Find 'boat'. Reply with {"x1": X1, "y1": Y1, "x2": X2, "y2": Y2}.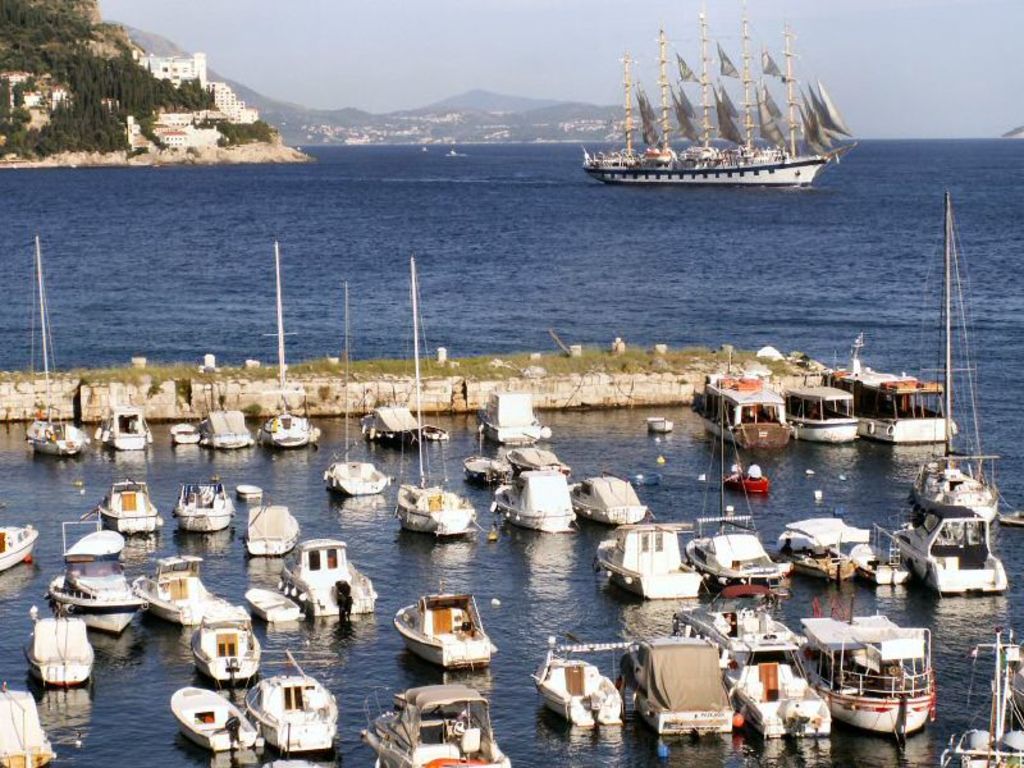
{"x1": 244, "y1": 649, "x2": 338, "y2": 749}.
